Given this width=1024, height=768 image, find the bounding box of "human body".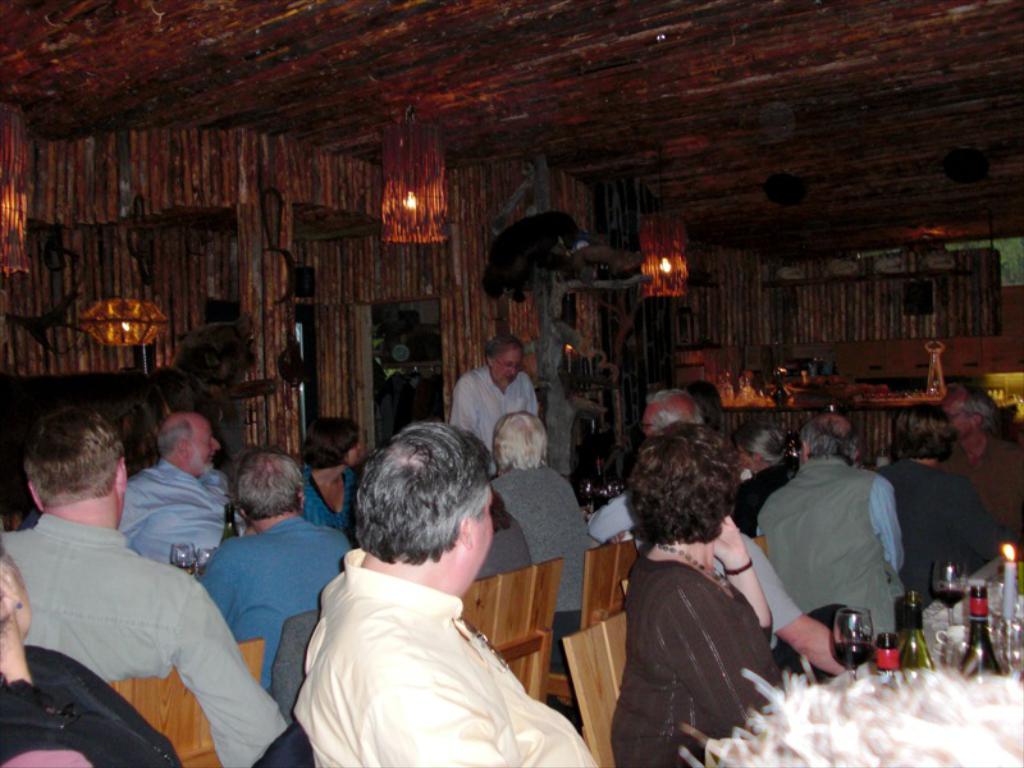
box(298, 416, 365, 534).
